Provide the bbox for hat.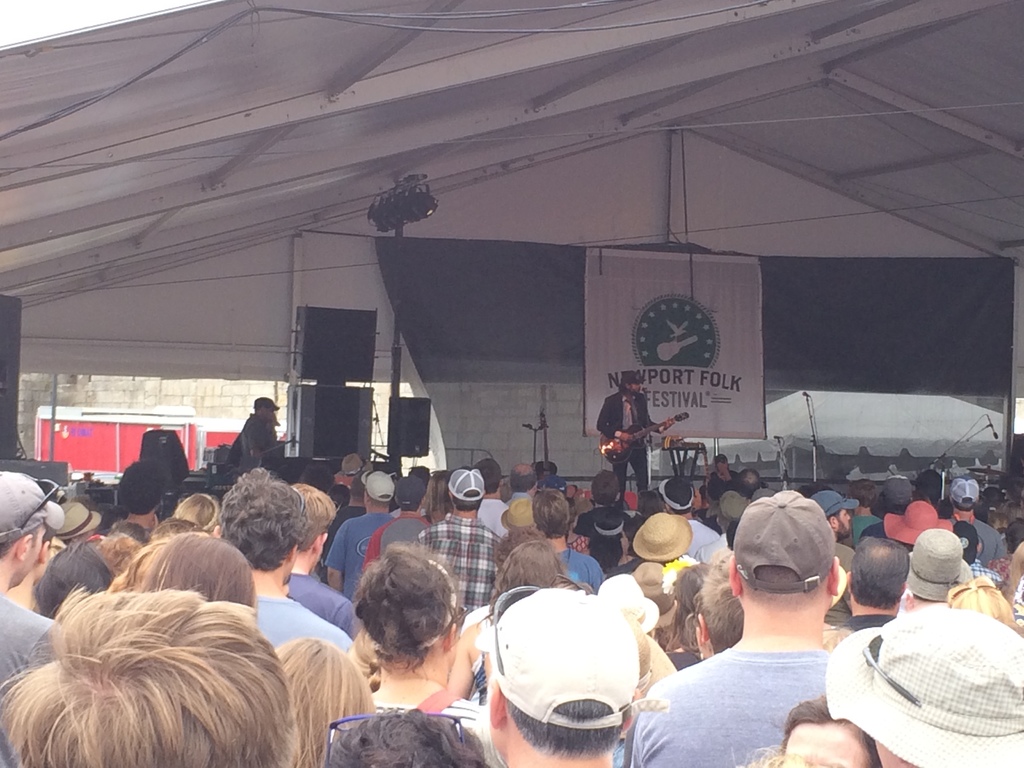
detection(447, 468, 486, 501).
